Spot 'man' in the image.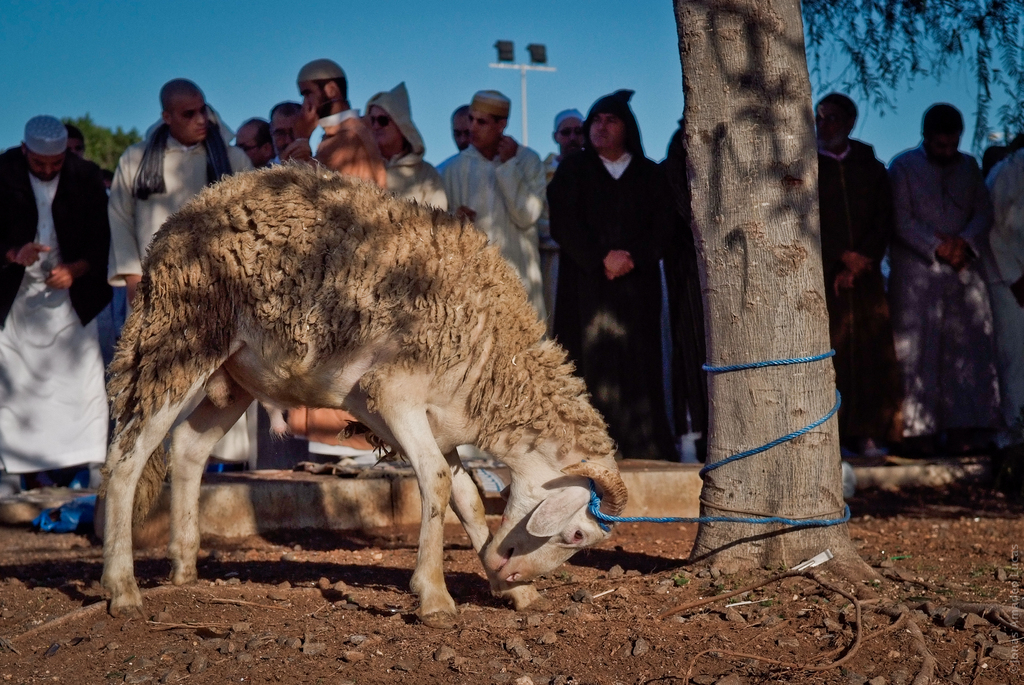
'man' found at {"left": 104, "top": 76, "right": 253, "bottom": 474}.
